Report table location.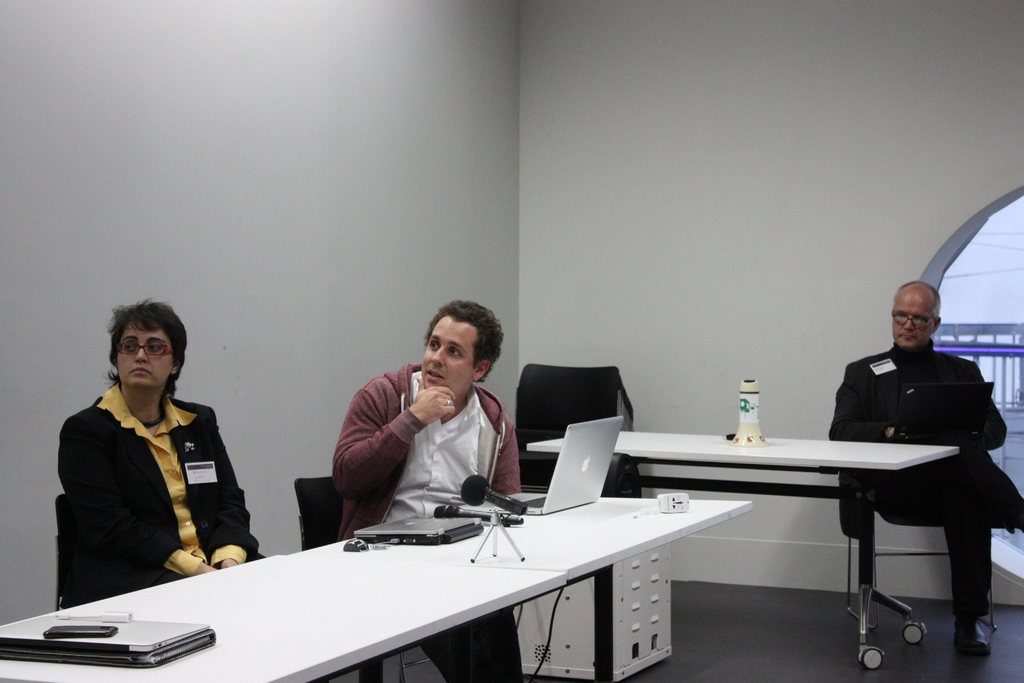
Report: detection(0, 484, 752, 682).
